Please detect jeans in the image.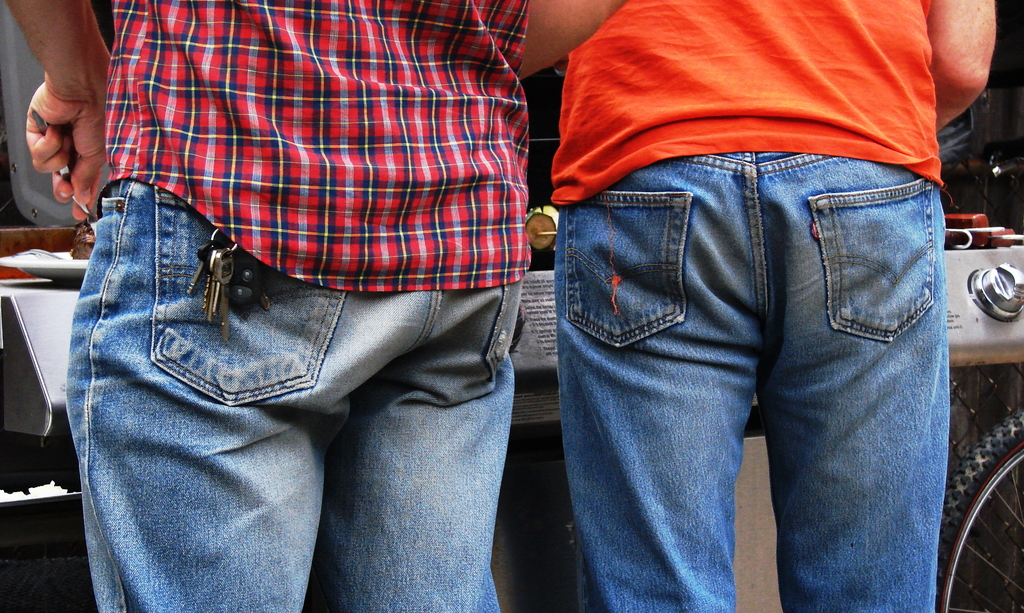
rect(66, 179, 512, 612).
